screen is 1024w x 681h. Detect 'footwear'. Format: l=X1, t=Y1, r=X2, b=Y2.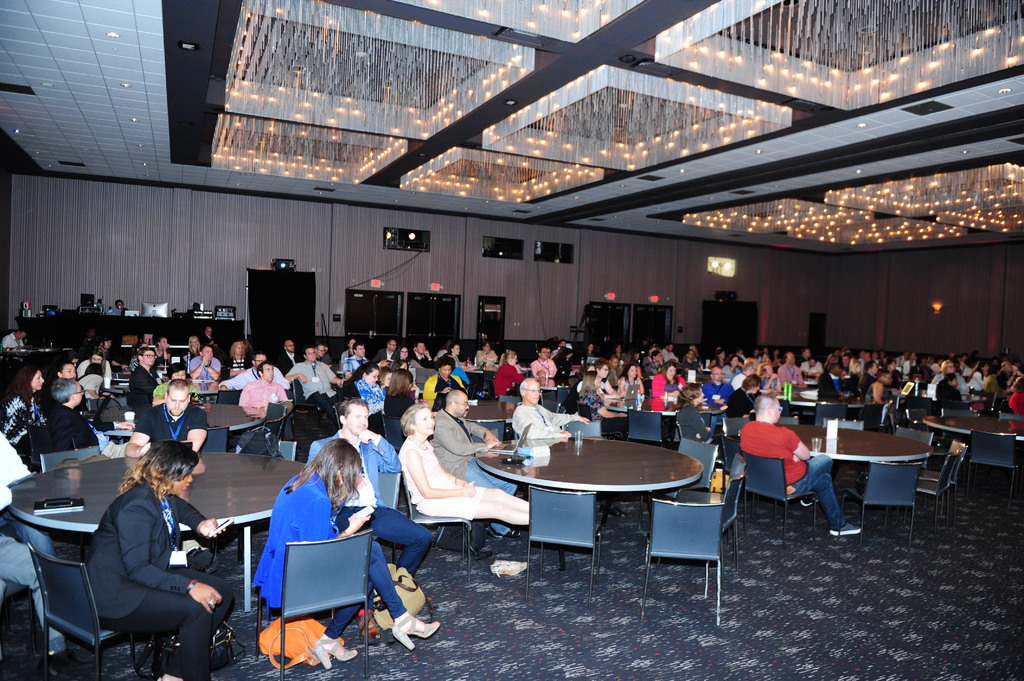
l=493, t=561, r=529, b=578.
